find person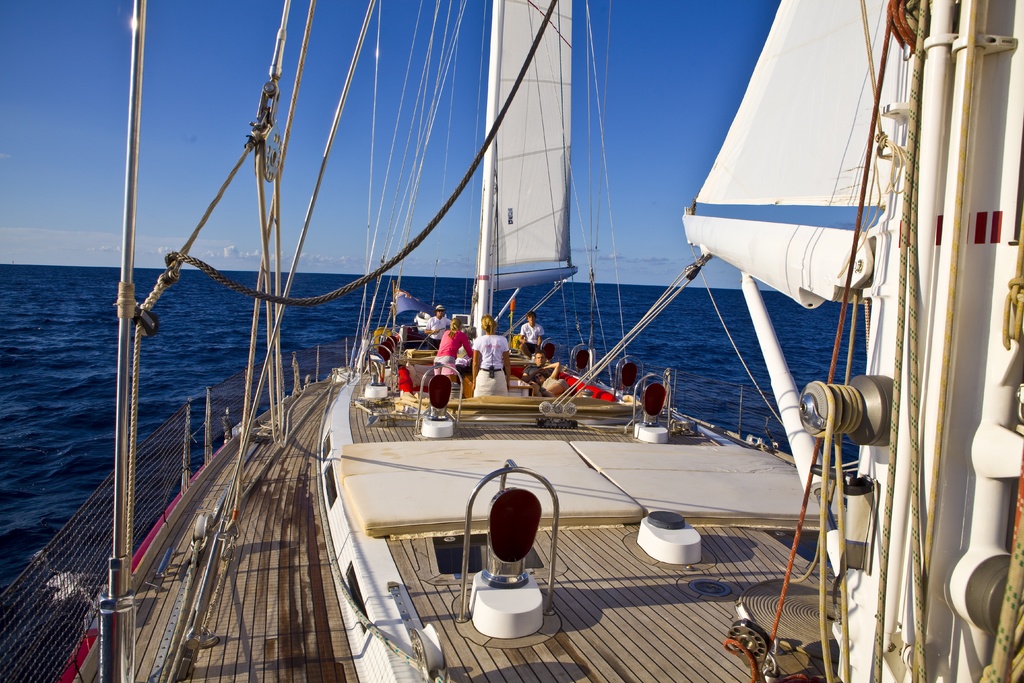
x1=511, y1=310, x2=547, y2=360
